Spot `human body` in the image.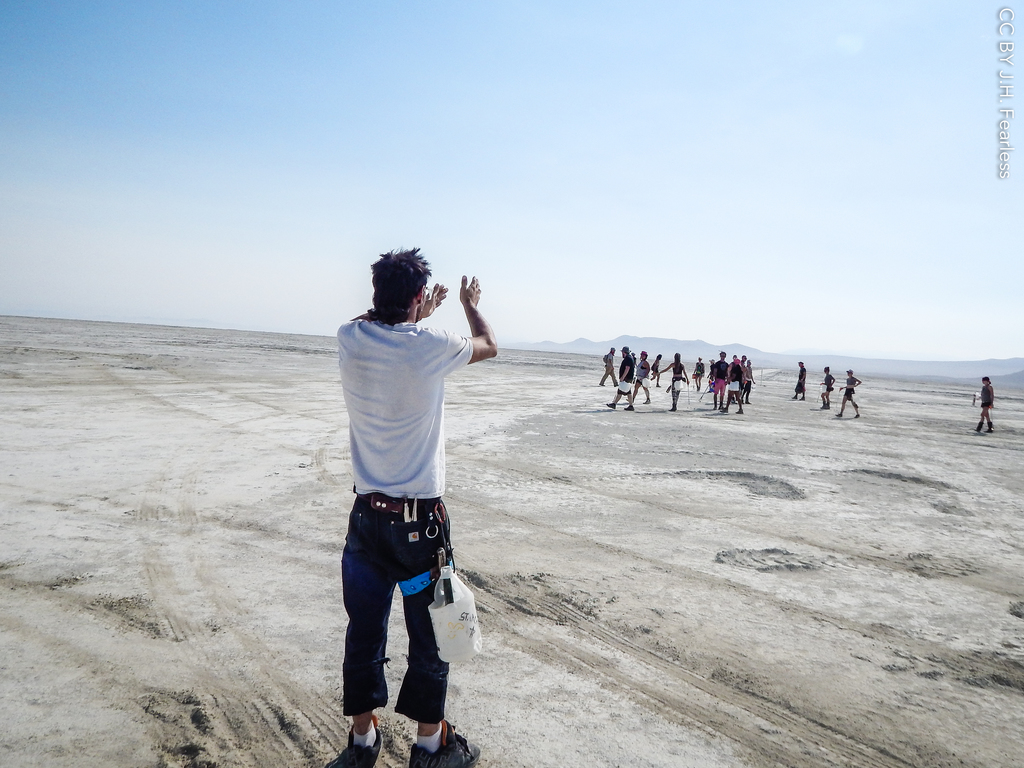
`human body` found at rect(970, 376, 992, 435).
